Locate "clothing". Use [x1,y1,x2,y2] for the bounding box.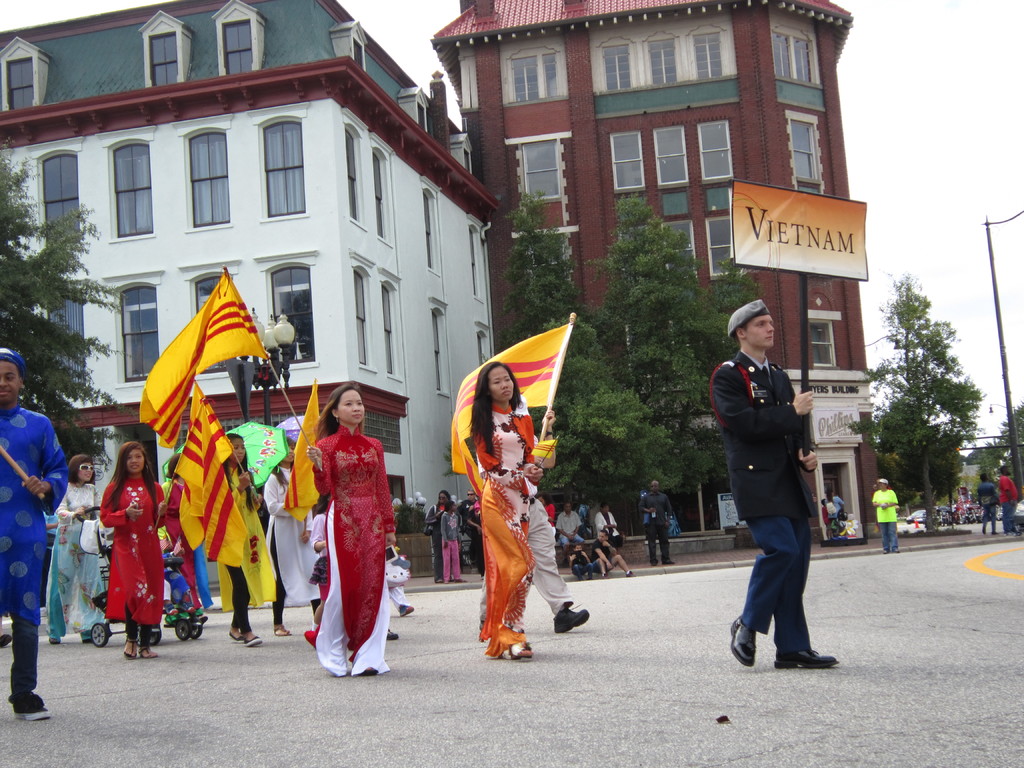
[0,348,64,715].
